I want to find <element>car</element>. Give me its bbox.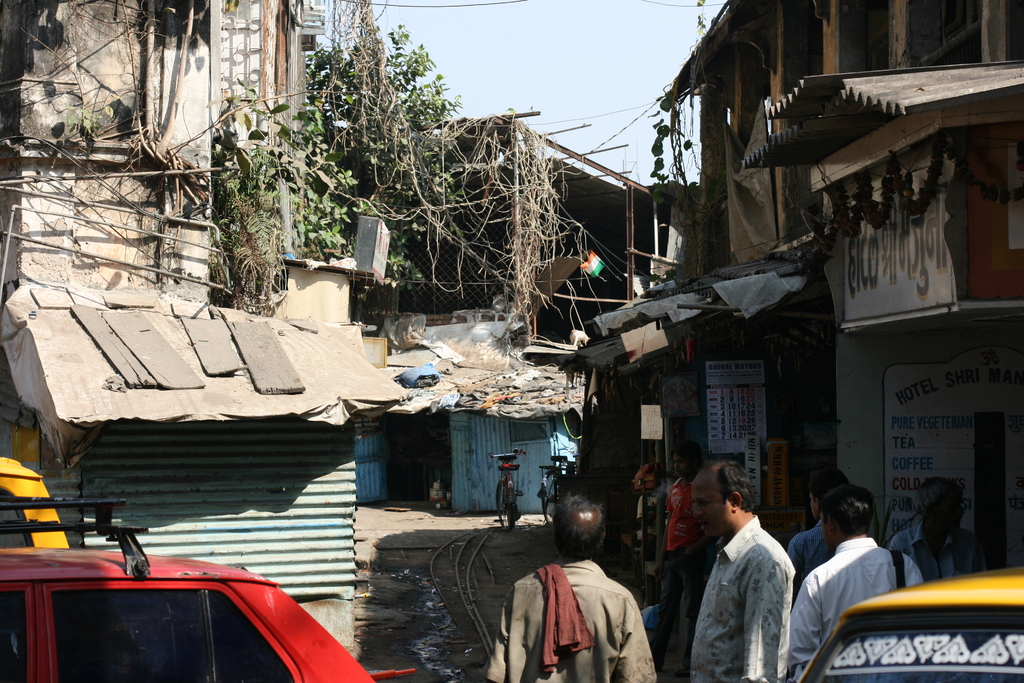
region(788, 567, 1023, 682).
